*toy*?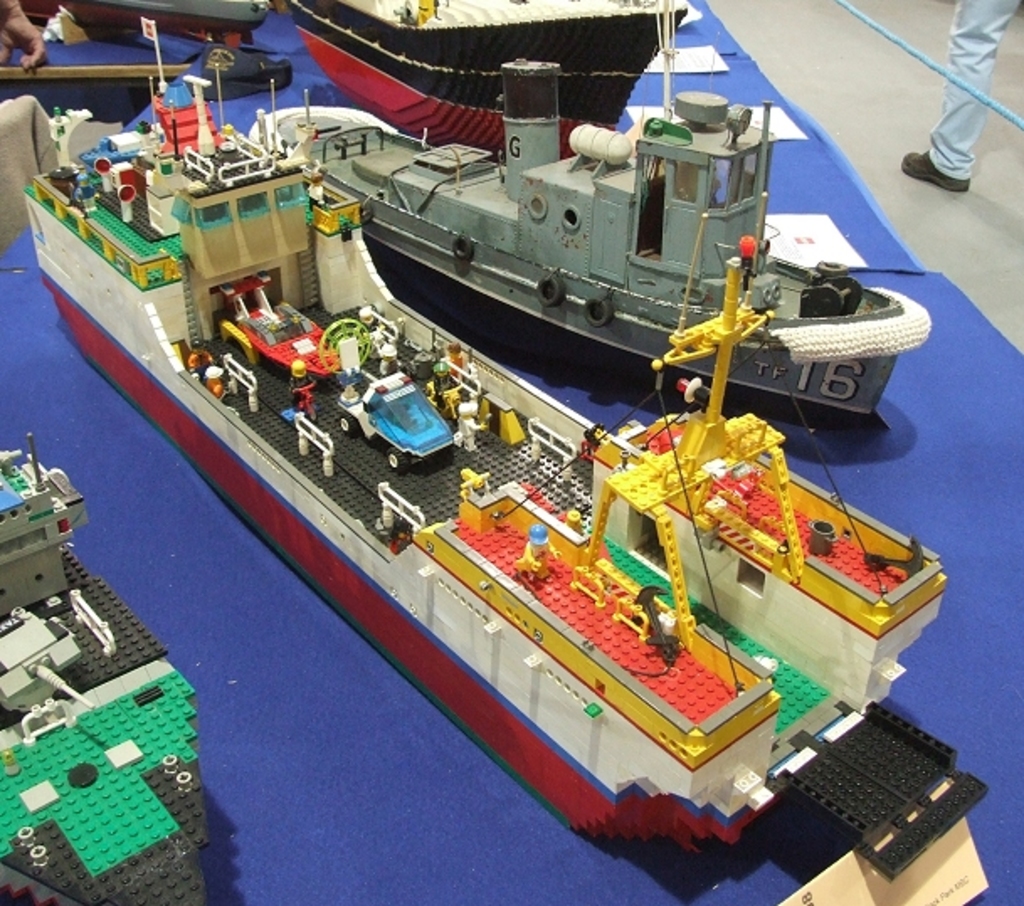
Rect(247, 0, 935, 408)
